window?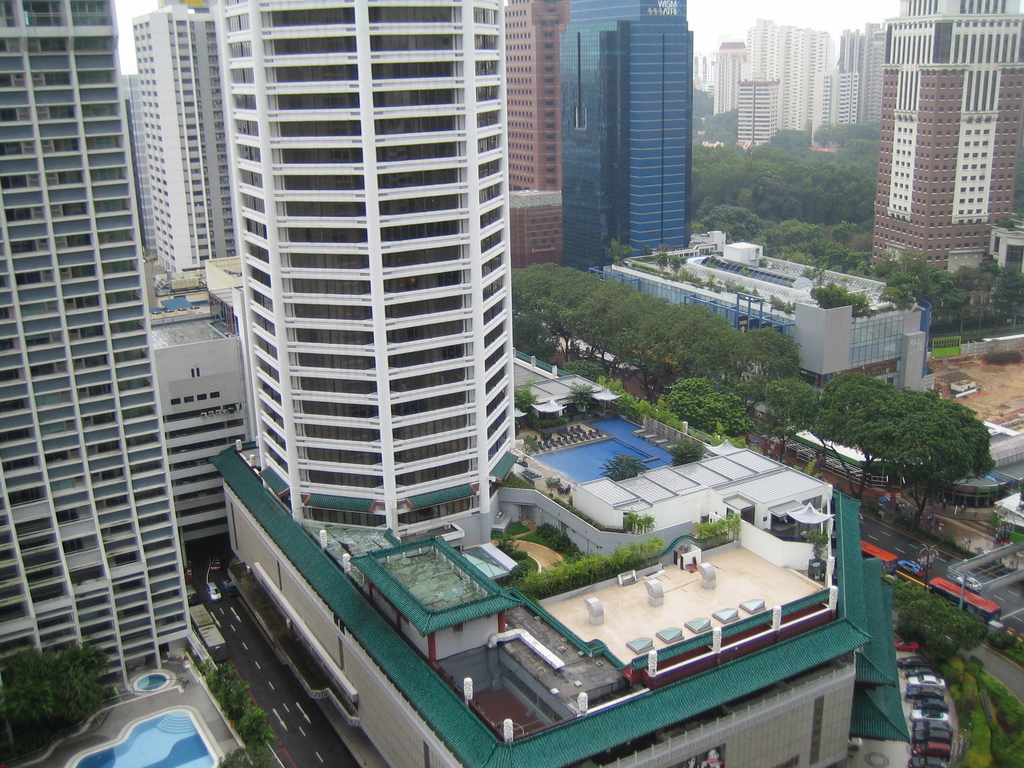
bbox=(481, 231, 500, 252)
